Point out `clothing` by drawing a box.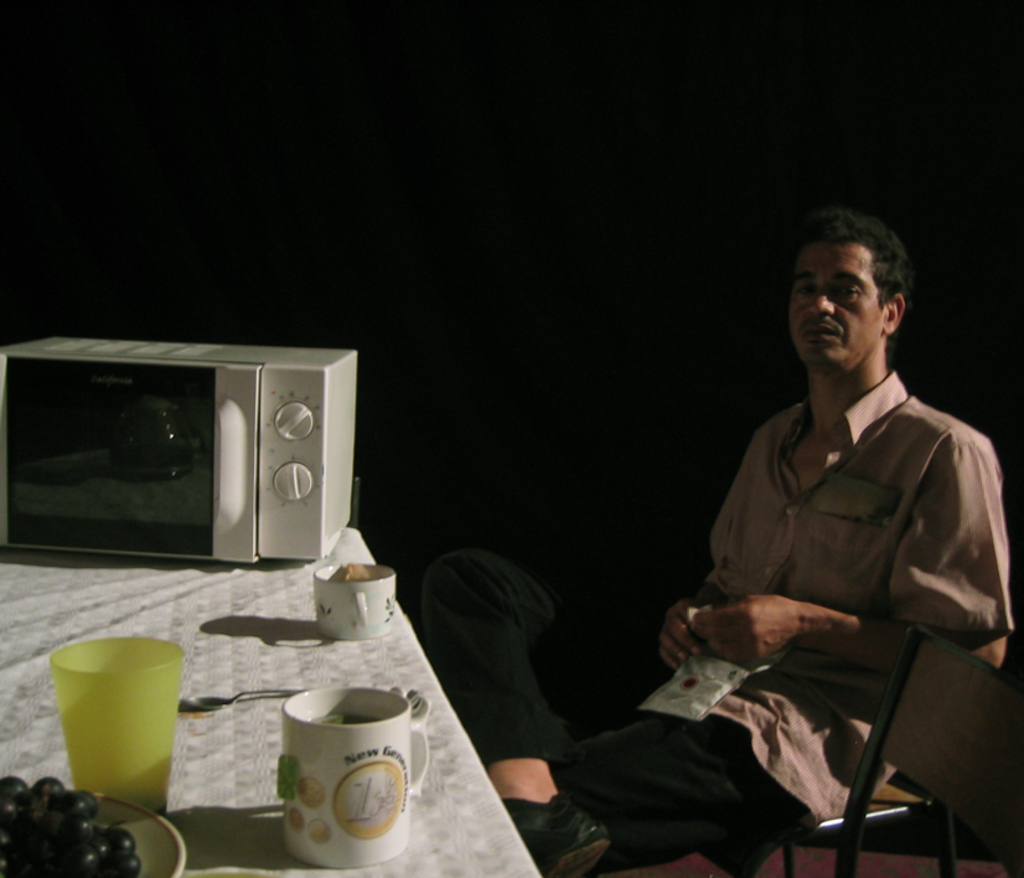
bbox=[683, 362, 998, 706].
